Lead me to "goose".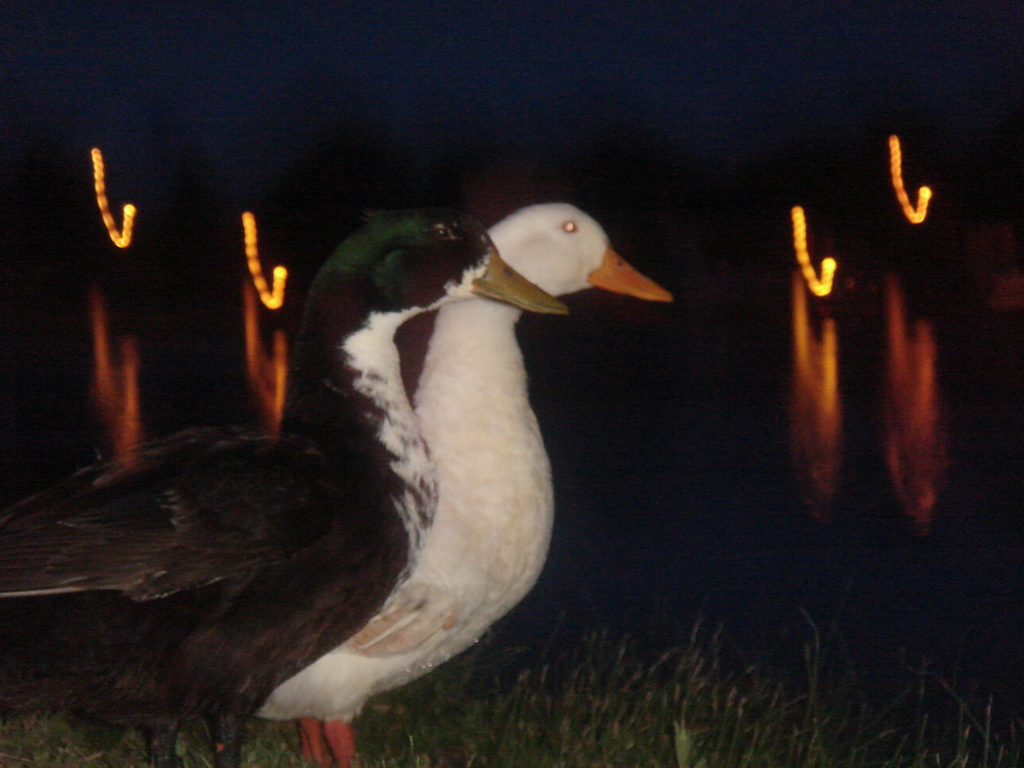
Lead to detection(262, 204, 668, 760).
